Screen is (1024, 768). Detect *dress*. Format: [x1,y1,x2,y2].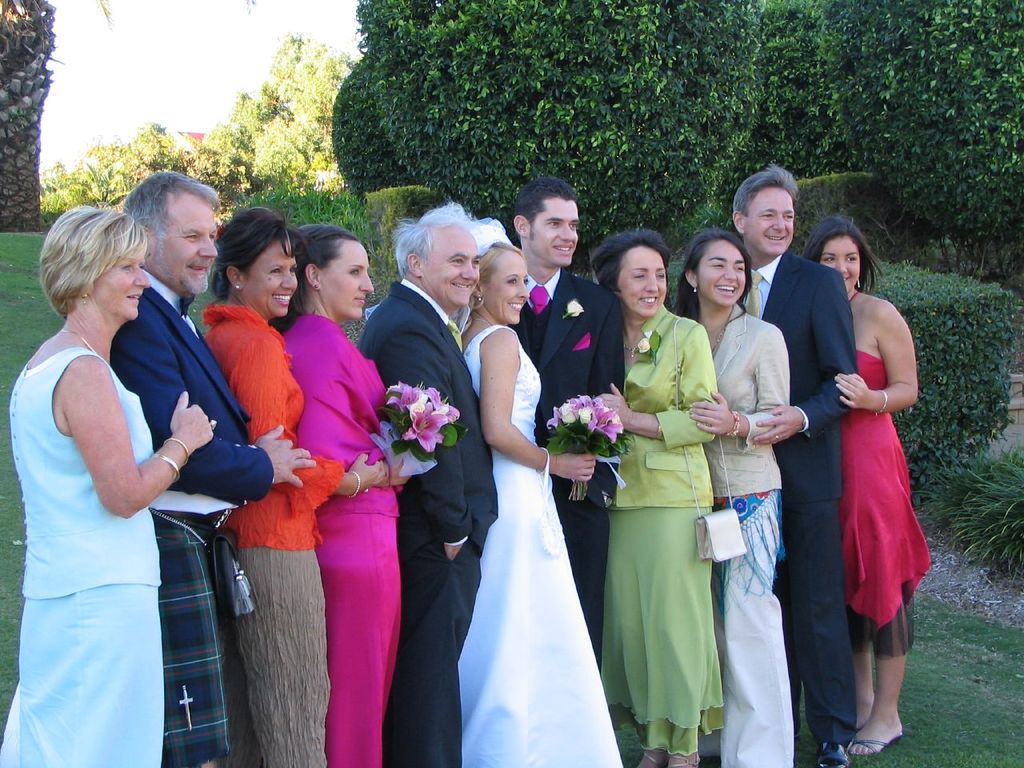
[459,322,622,767].
